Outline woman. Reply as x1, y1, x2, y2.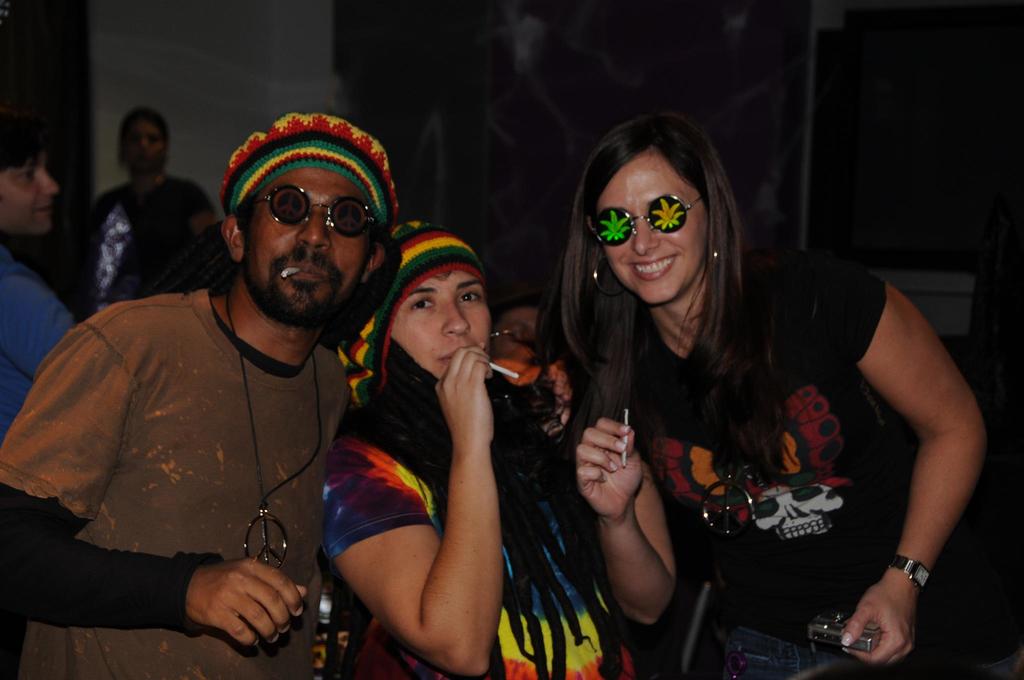
528, 86, 932, 679.
